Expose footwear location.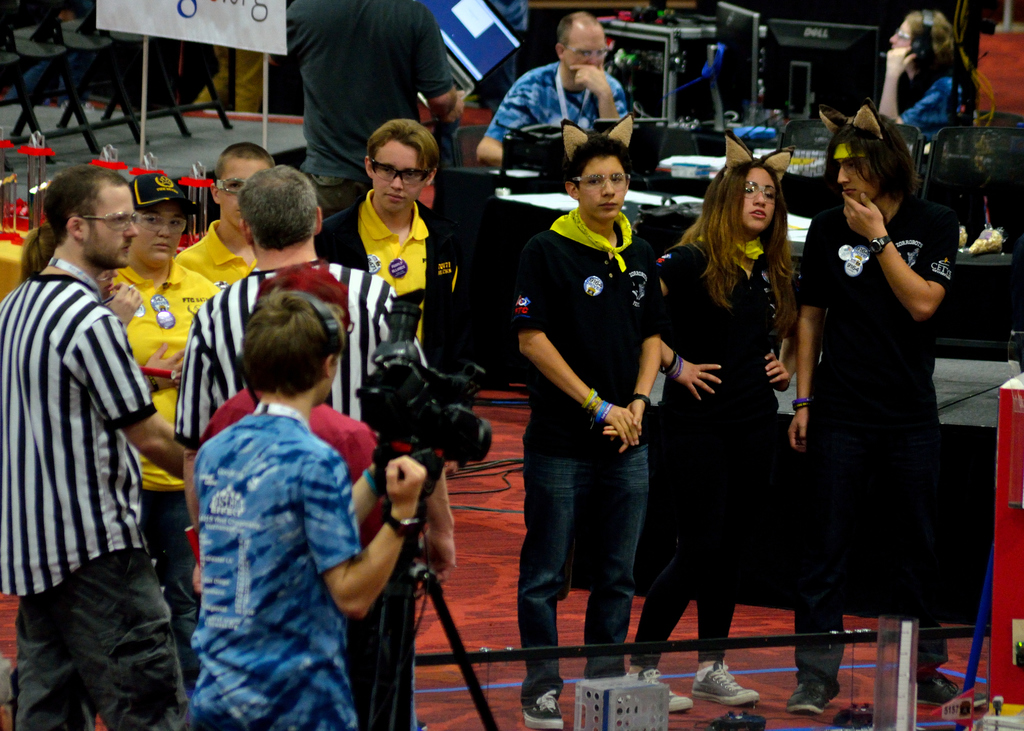
Exposed at Rect(786, 678, 838, 712).
